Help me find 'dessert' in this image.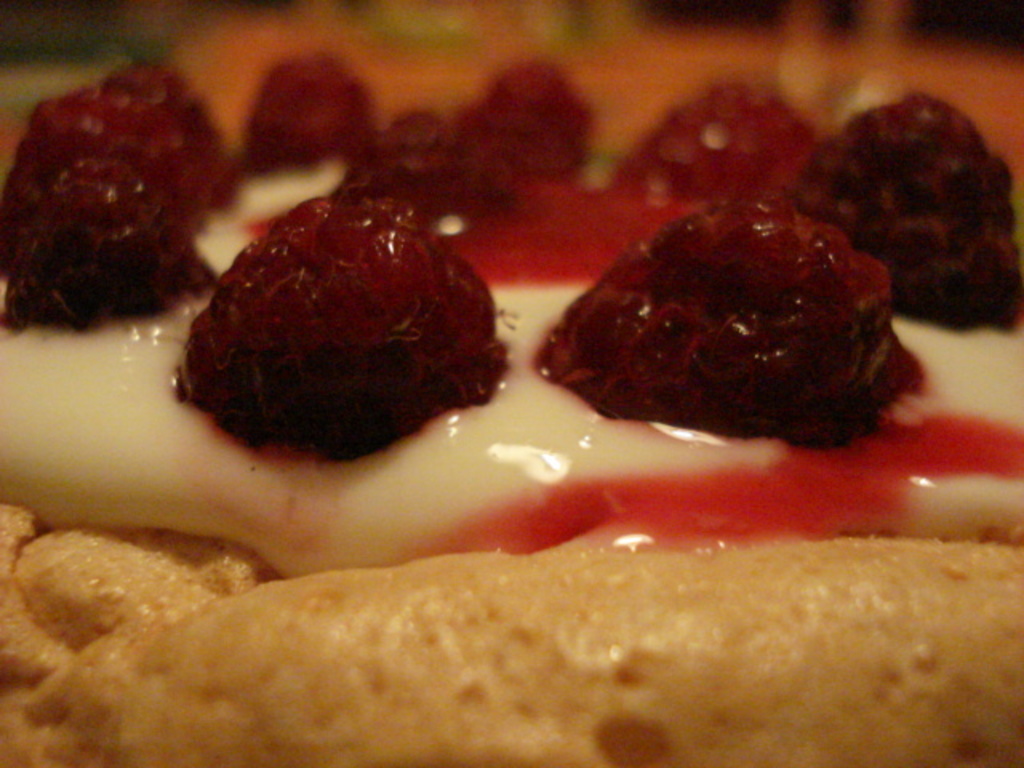
Found it: [x1=0, y1=64, x2=1022, y2=766].
